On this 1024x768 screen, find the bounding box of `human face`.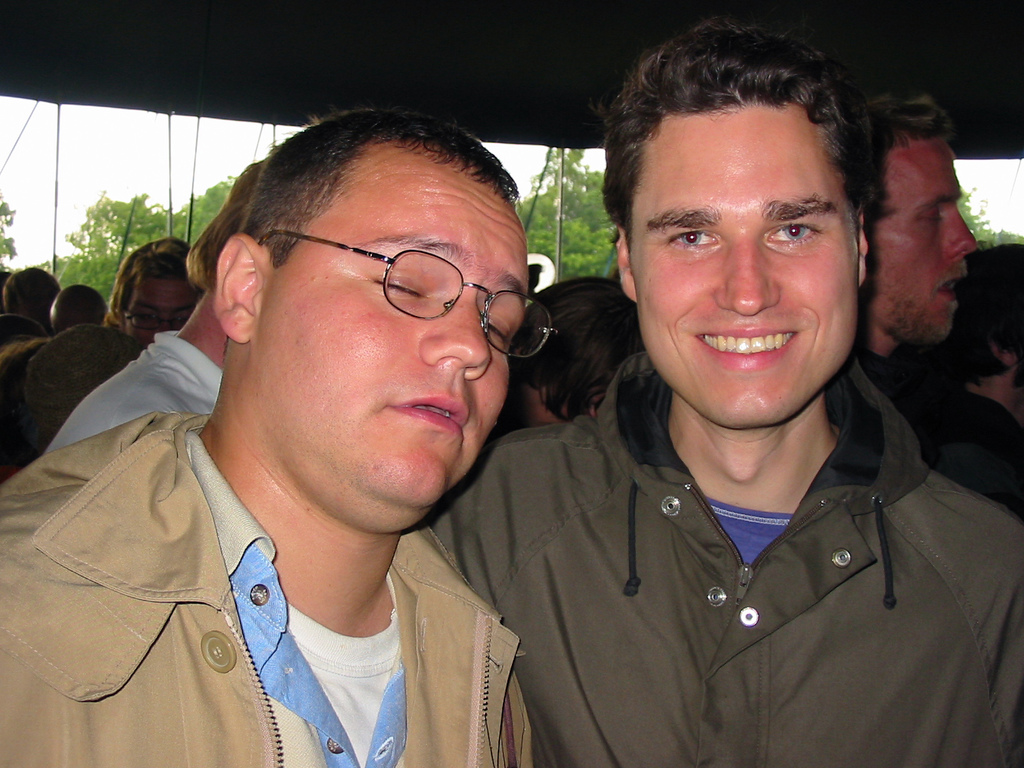
Bounding box: left=119, top=271, right=208, bottom=340.
